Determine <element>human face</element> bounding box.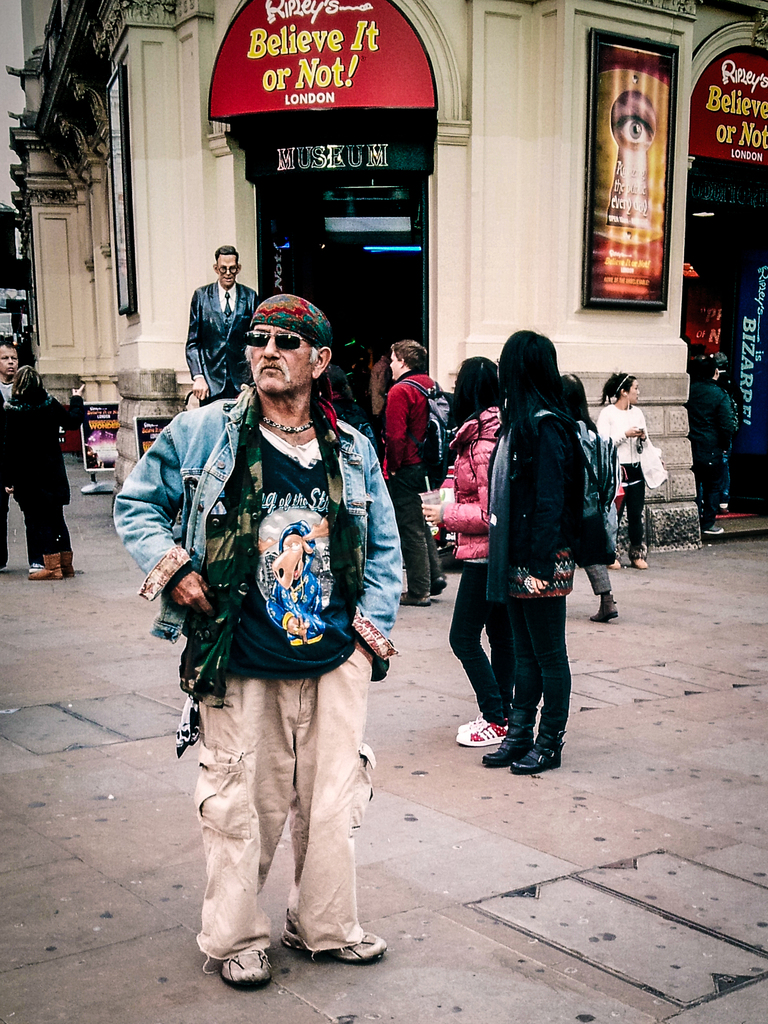
Determined: [625, 380, 637, 405].
